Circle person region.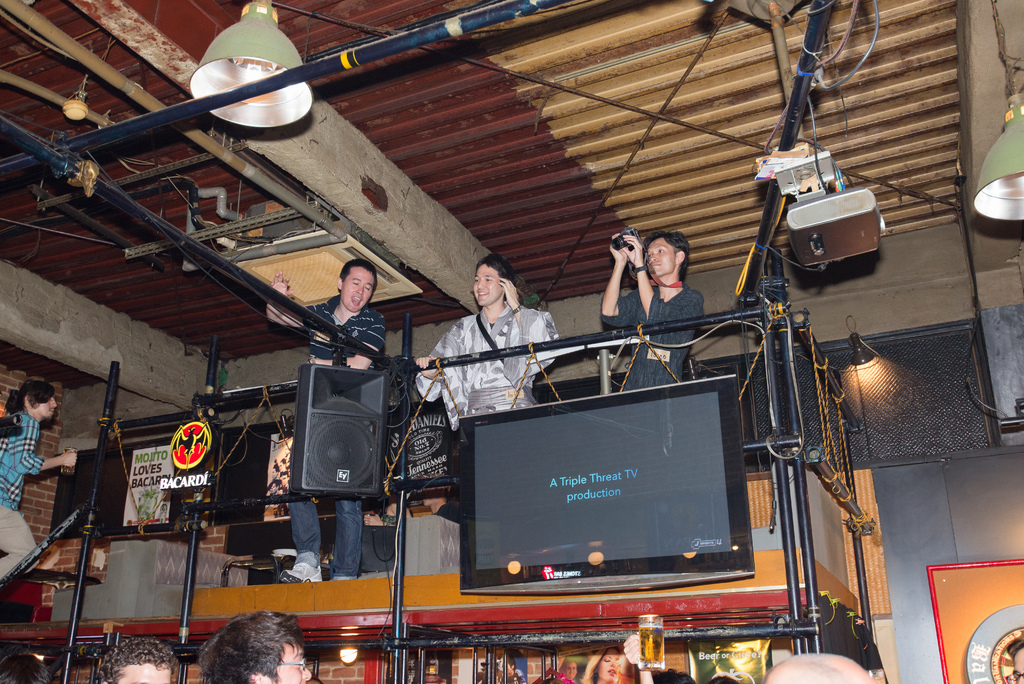
Region: box(758, 653, 883, 683).
